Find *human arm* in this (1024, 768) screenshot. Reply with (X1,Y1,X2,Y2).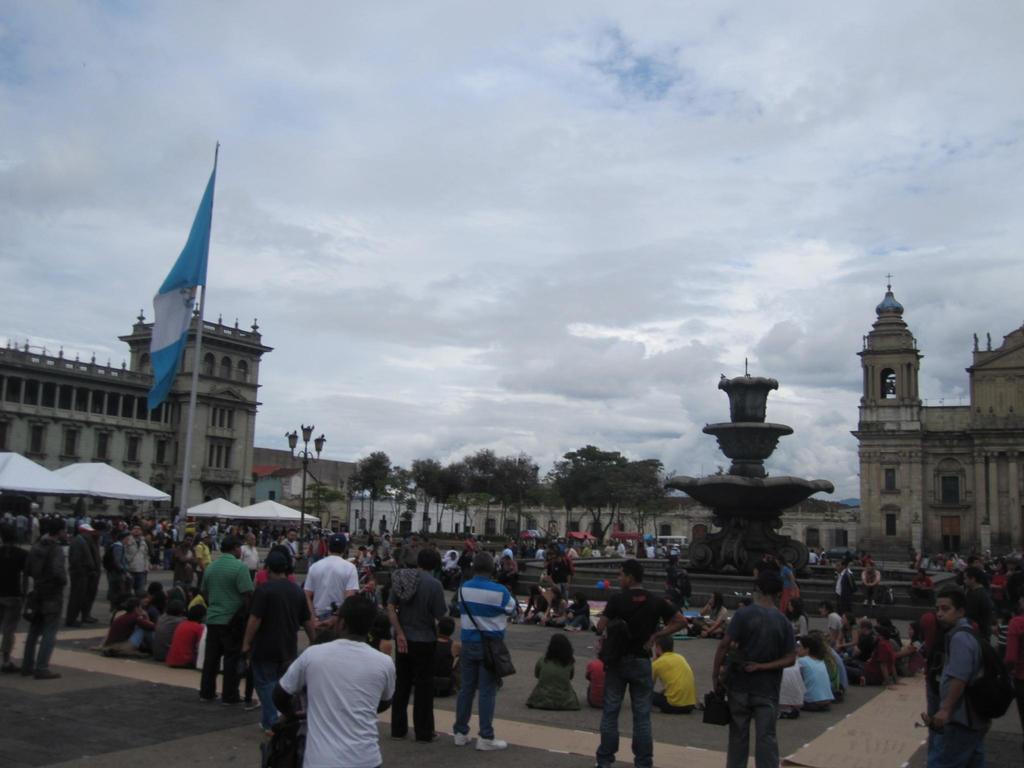
(751,609,804,676).
